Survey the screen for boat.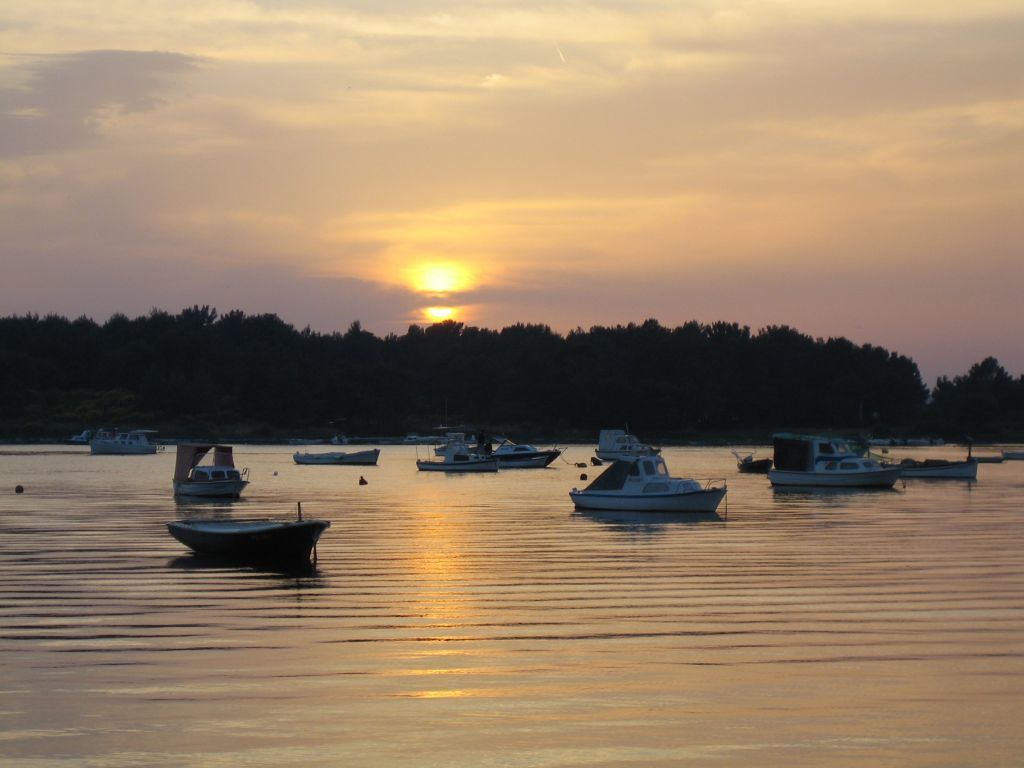
Survey found: <bbox>293, 446, 379, 465</bbox>.
